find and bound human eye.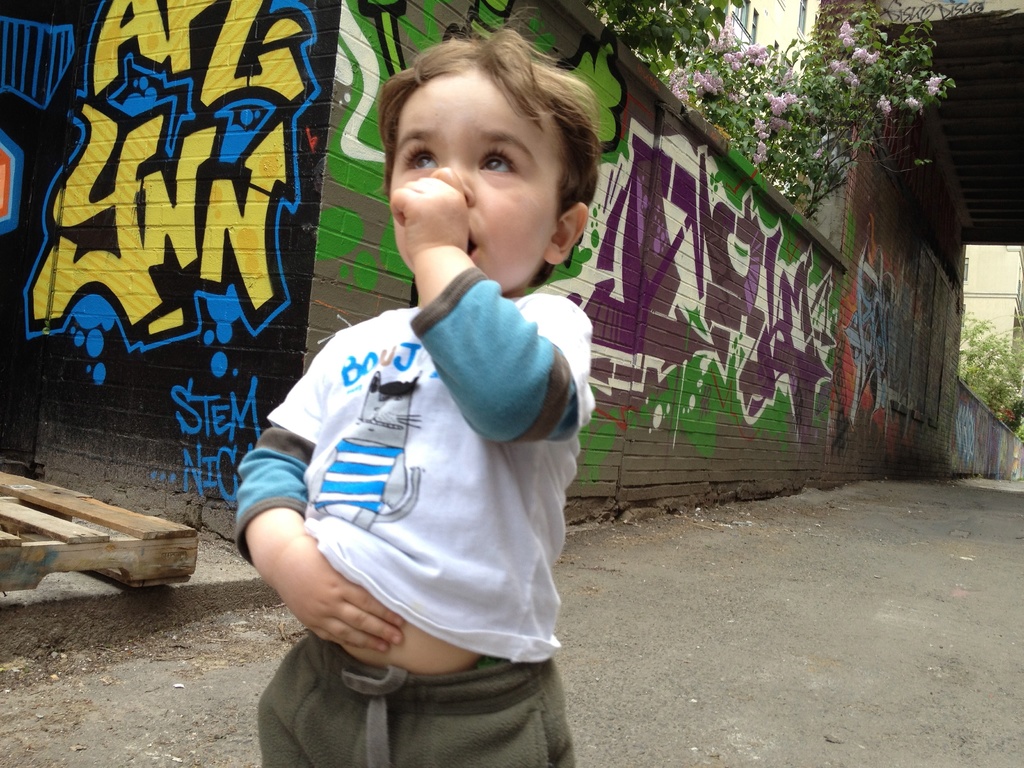
Bound: detection(479, 147, 517, 174).
